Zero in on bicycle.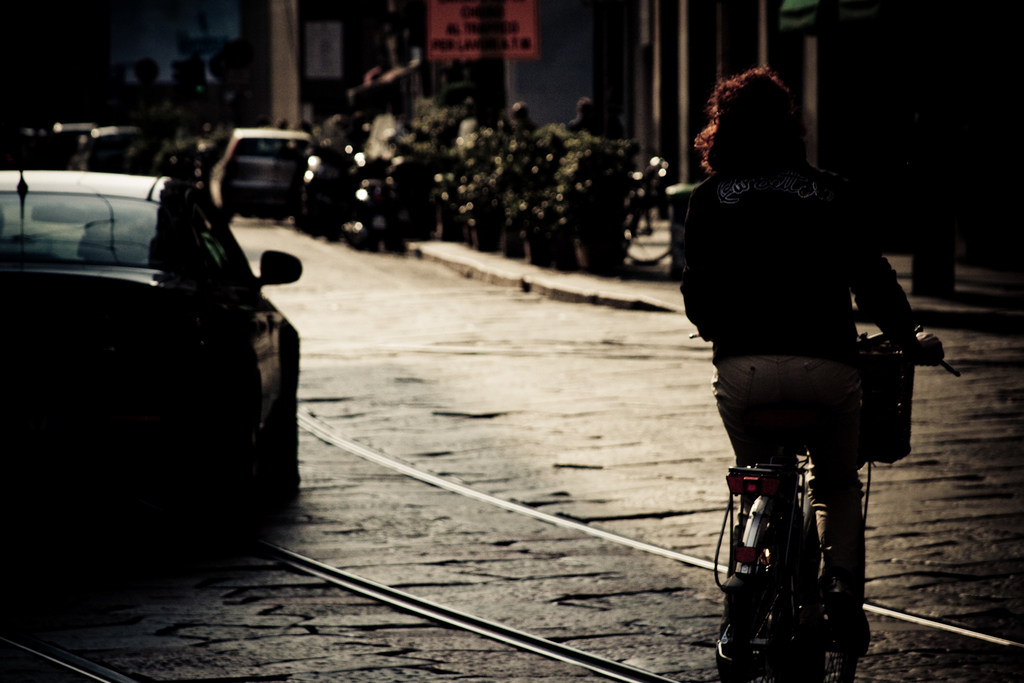
Zeroed in: x1=712 y1=328 x2=932 y2=682.
